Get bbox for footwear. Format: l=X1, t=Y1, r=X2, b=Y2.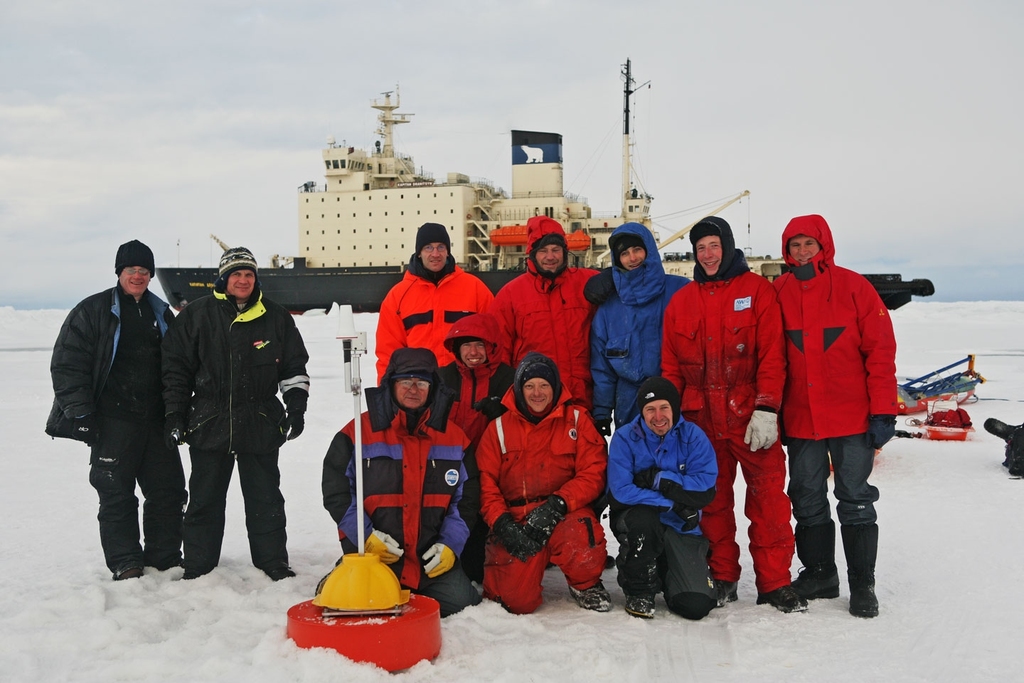
l=263, t=566, r=295, b=581.
